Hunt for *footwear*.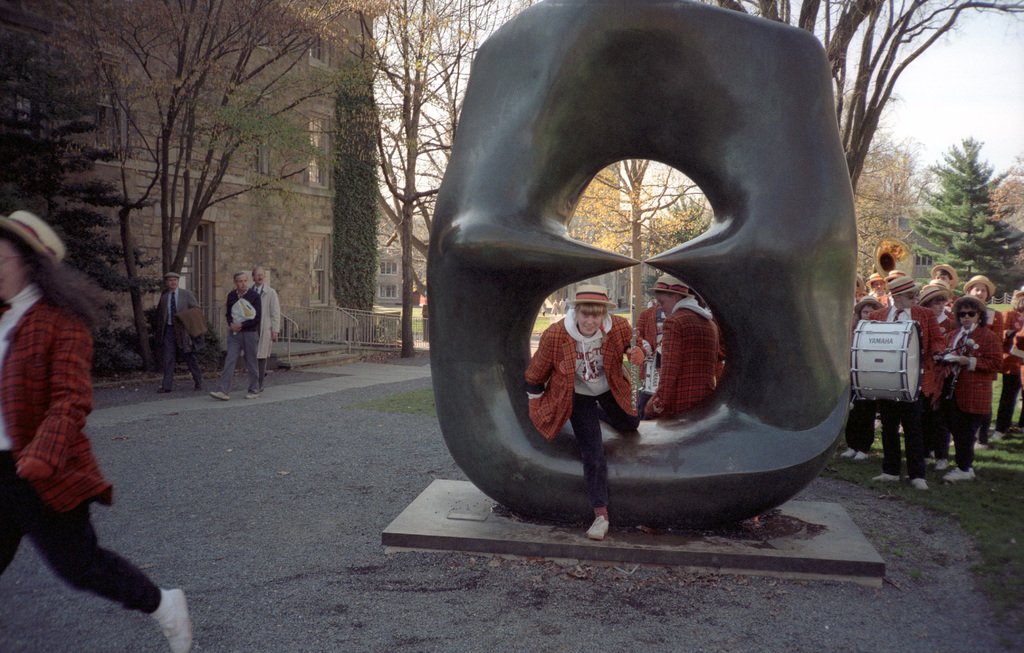
Hunted down at rect(243, 389, 260, 403).
